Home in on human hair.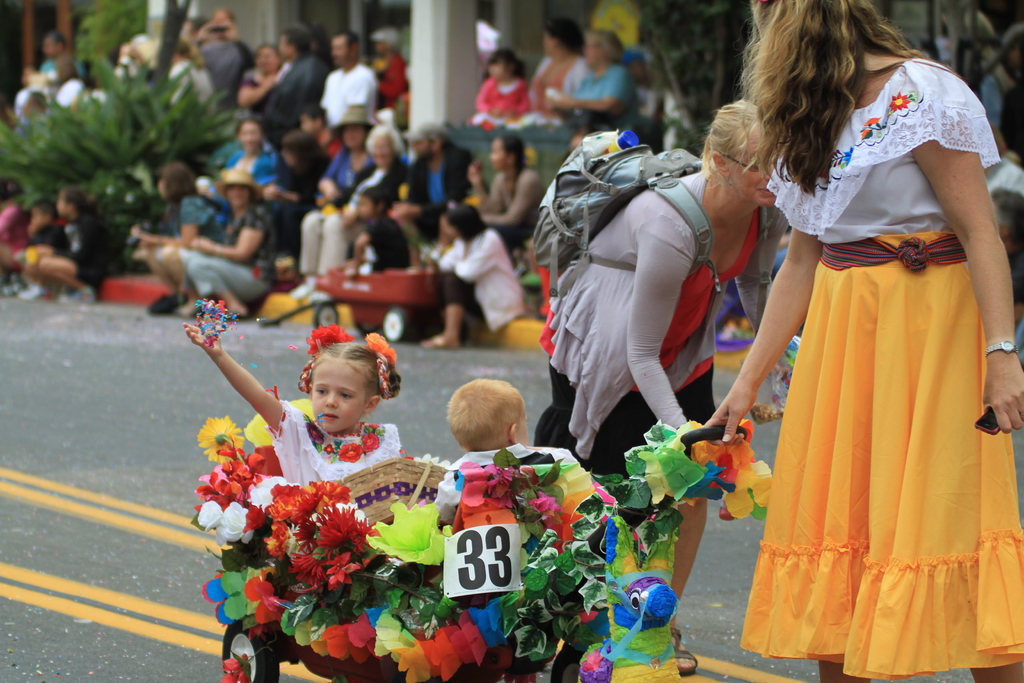
Homed in at (695, 97, 774, 187).
